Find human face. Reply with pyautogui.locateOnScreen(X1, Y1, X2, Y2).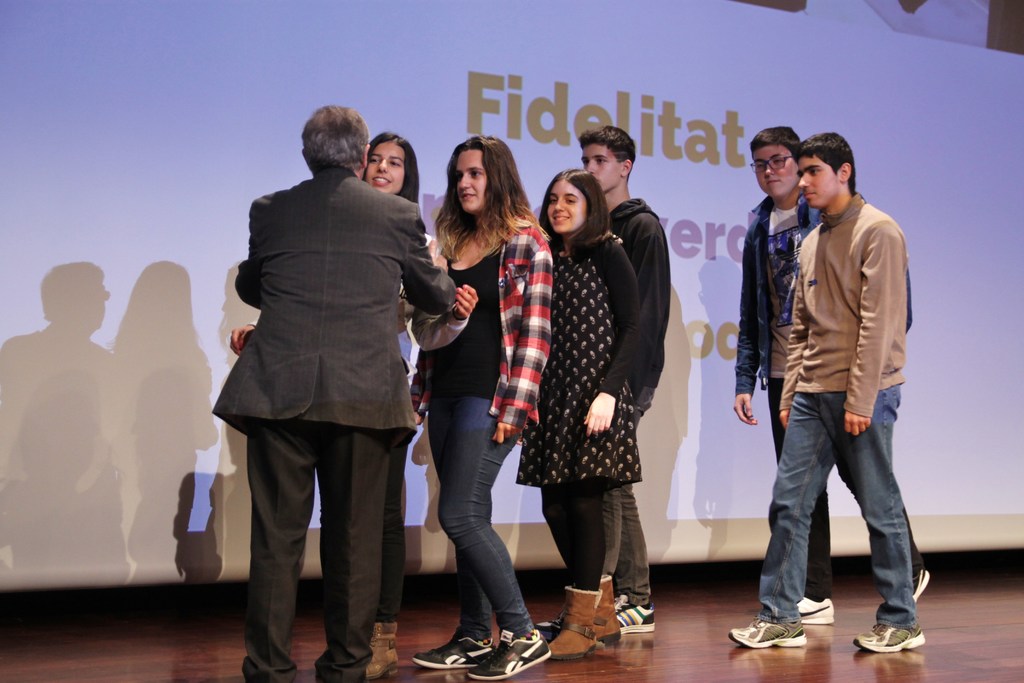
pyautogui.locateOnScreen(753, 145, 799, 197).
